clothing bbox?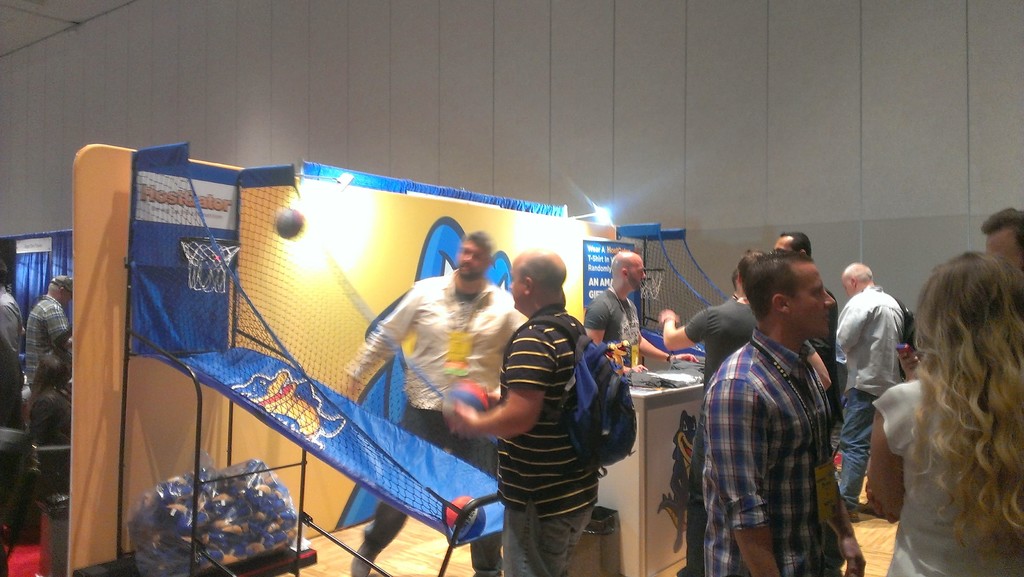
Rect(833, 279, 902, 510)
